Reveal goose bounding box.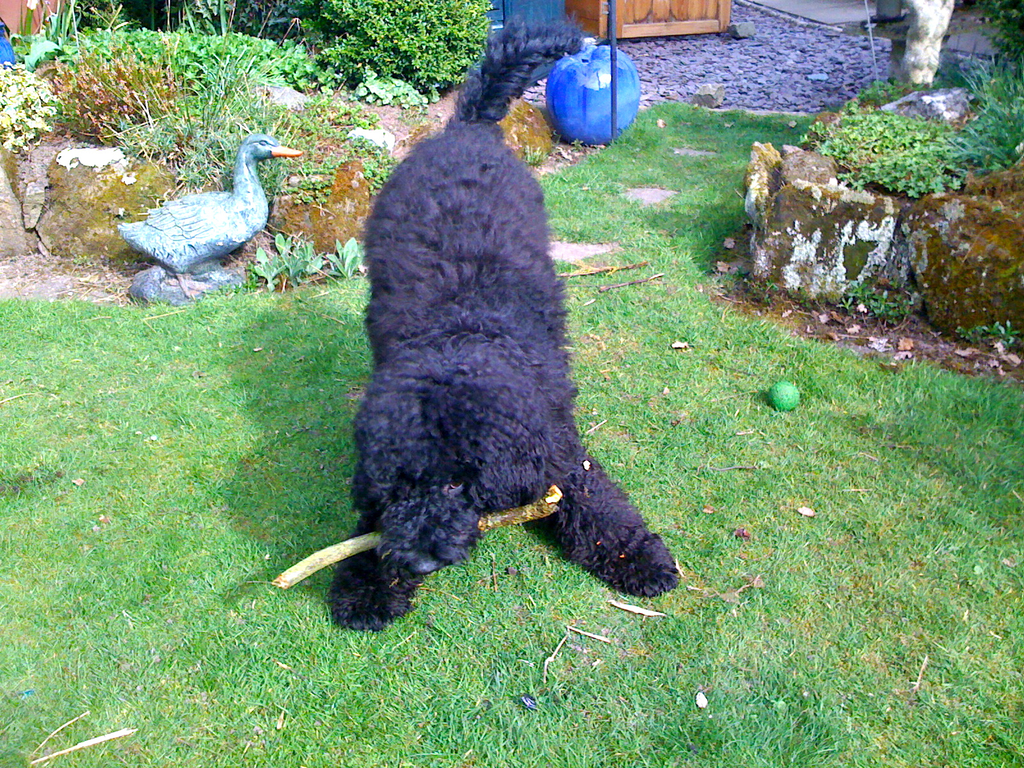
Revealed: <bbox>108, 137, 299, 292</bbox>.
